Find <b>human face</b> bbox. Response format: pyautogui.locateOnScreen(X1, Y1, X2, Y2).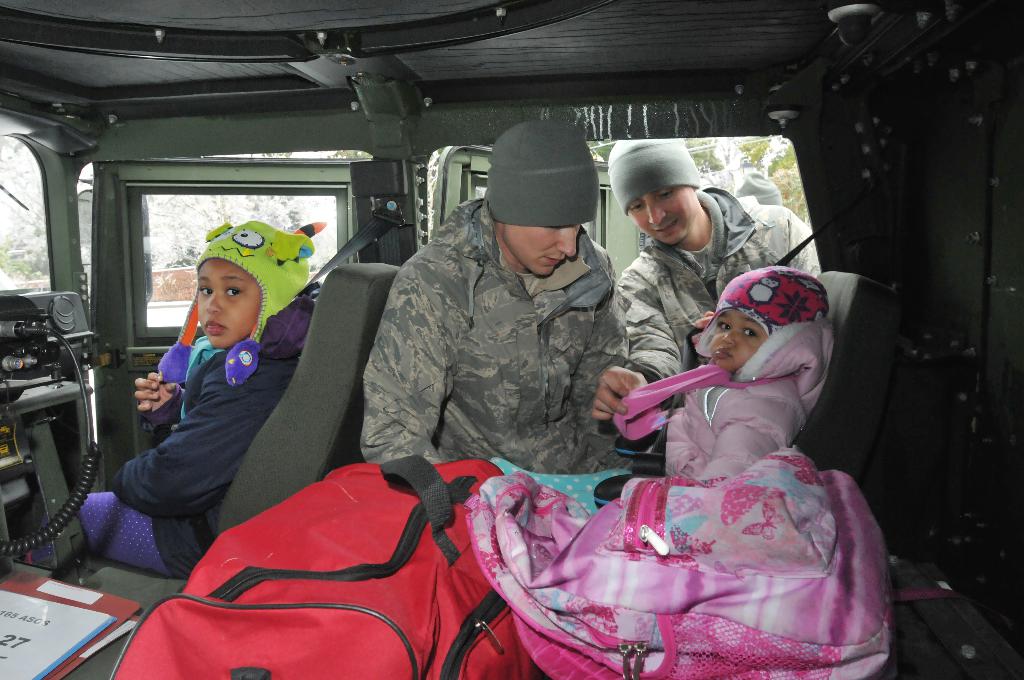
pyautogui.locateOnScreen(707, 311, 767, 370).
